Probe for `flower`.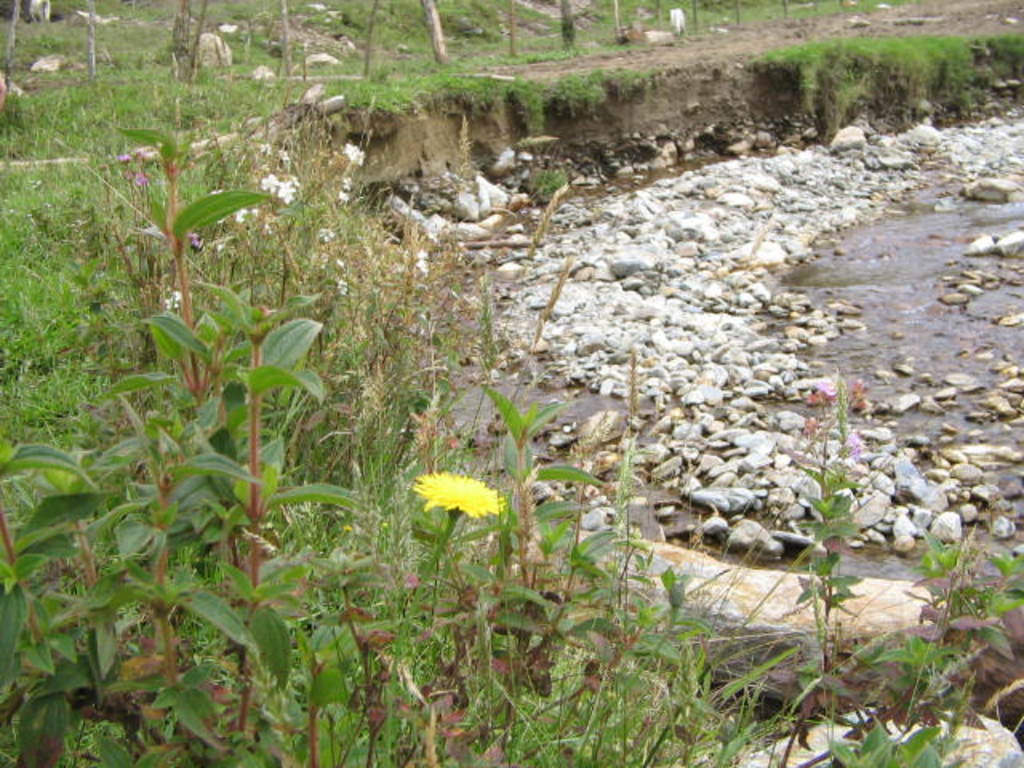
Probe result: detection(406, 461, 507, 530).
